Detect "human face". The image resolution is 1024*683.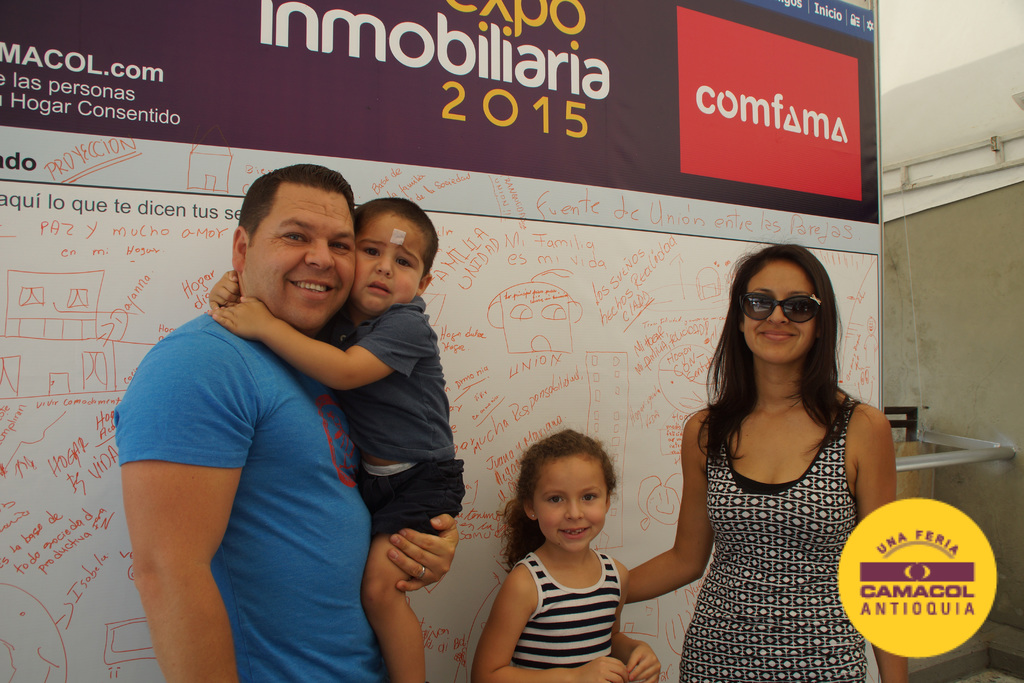
box=[737, 258, 817, 366].
